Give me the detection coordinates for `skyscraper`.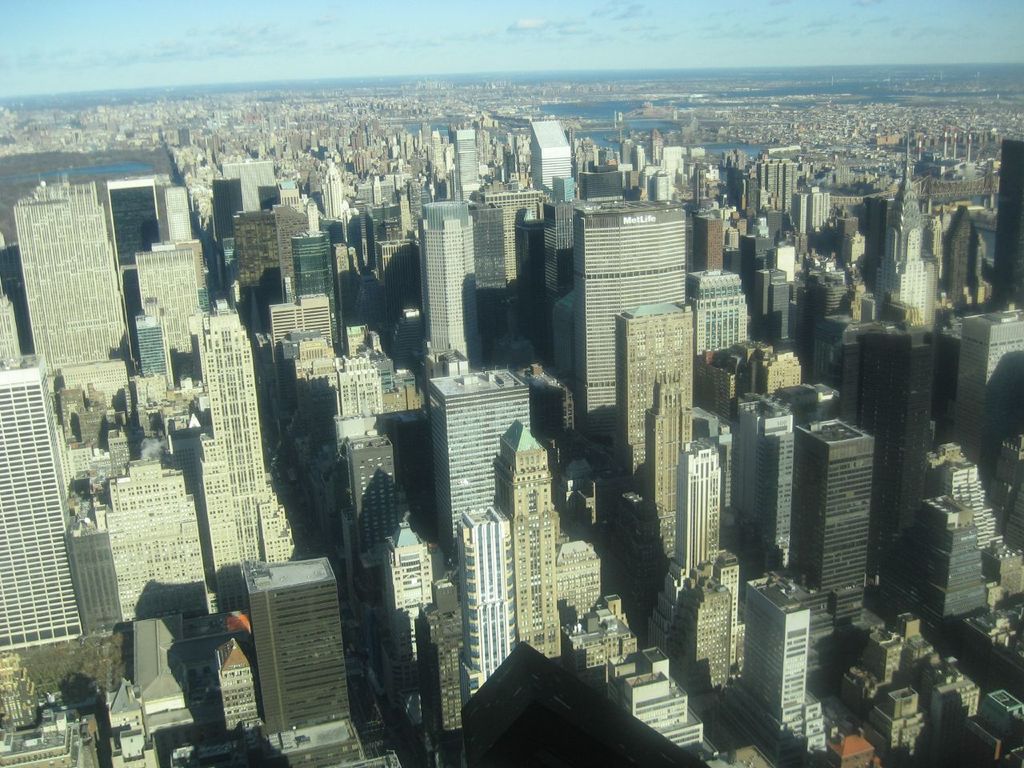
<region>295, 222, 348, 370</region>.
